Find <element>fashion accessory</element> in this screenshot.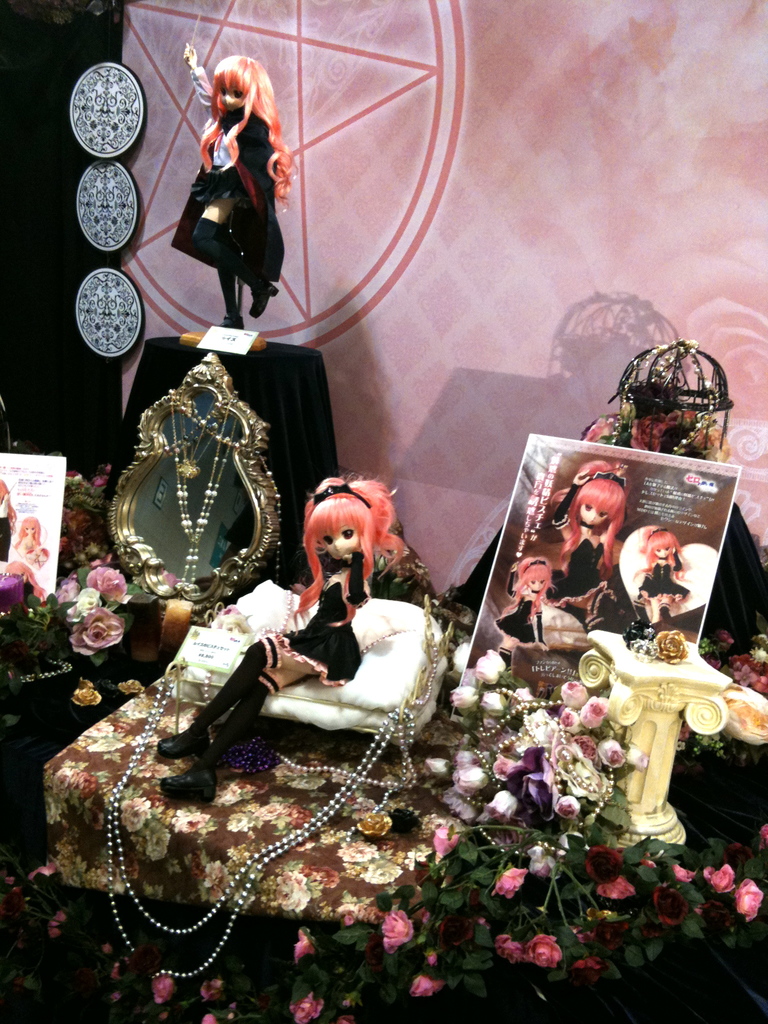
The bounding box for <element>fashion accessory</element> is <box>418,812,442,842</box>.
